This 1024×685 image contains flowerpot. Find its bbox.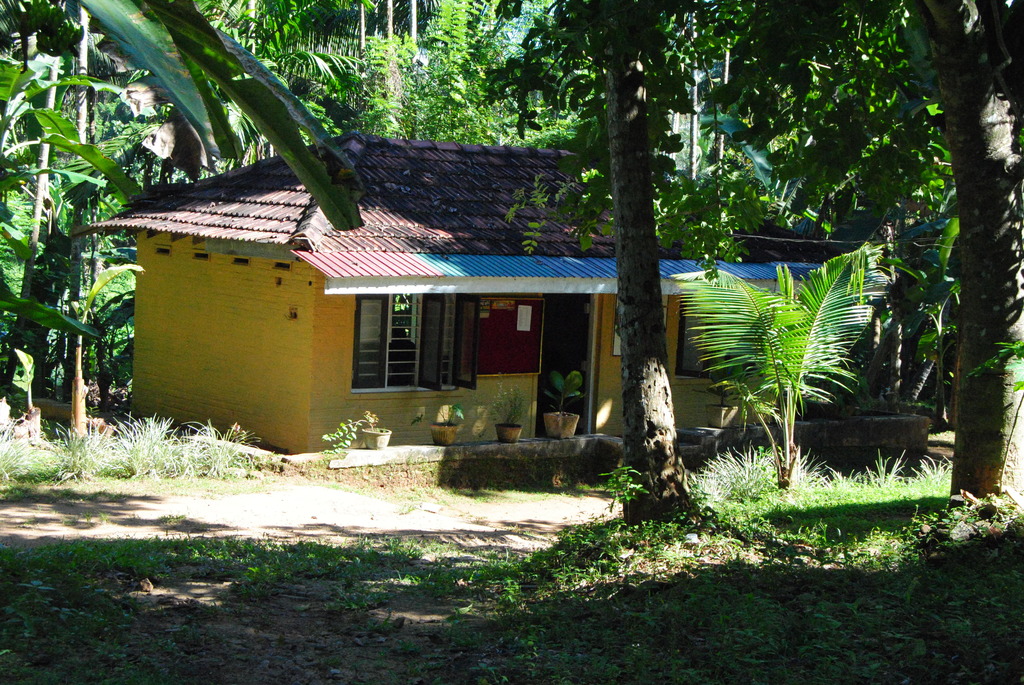
{"x1": 364, "y1": 426, "x2": 390, "y2": 447}.
